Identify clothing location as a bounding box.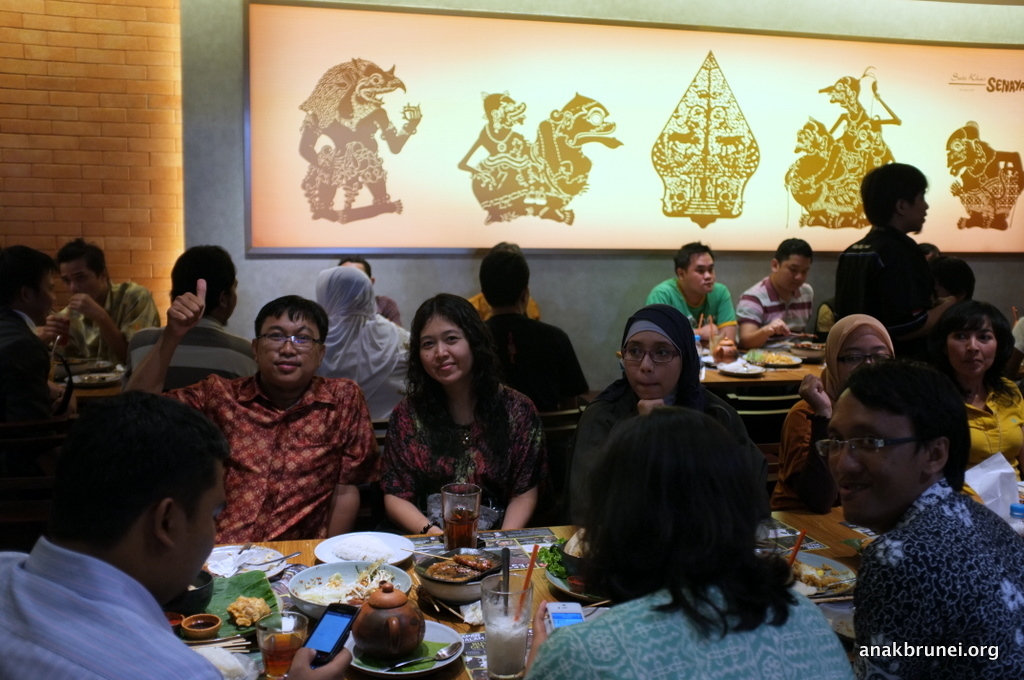
BBox(830, 227, 945, 343).
